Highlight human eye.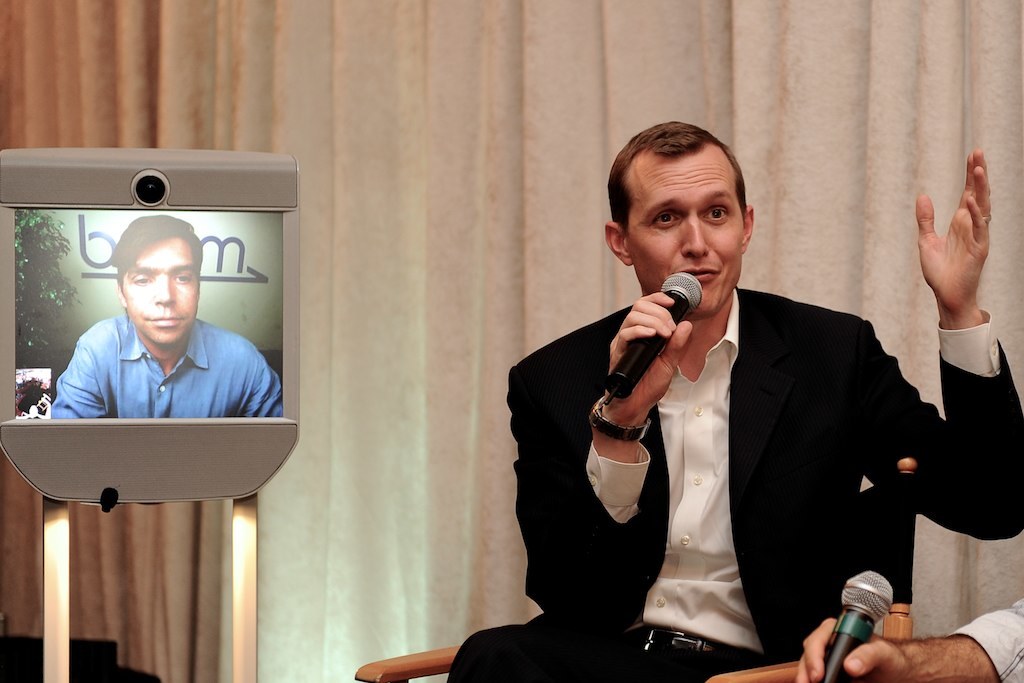
Highlighted region: [left=132, top=272, right=155, bottom=285].
